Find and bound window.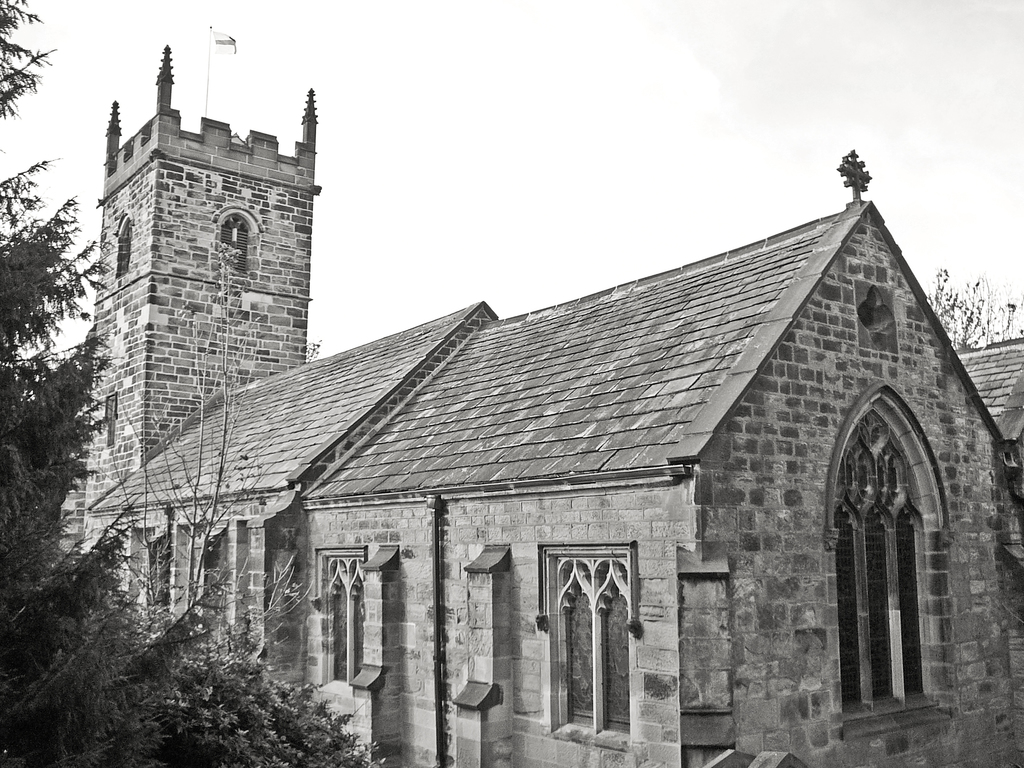
Bound: [318, 553, 366, 682].
